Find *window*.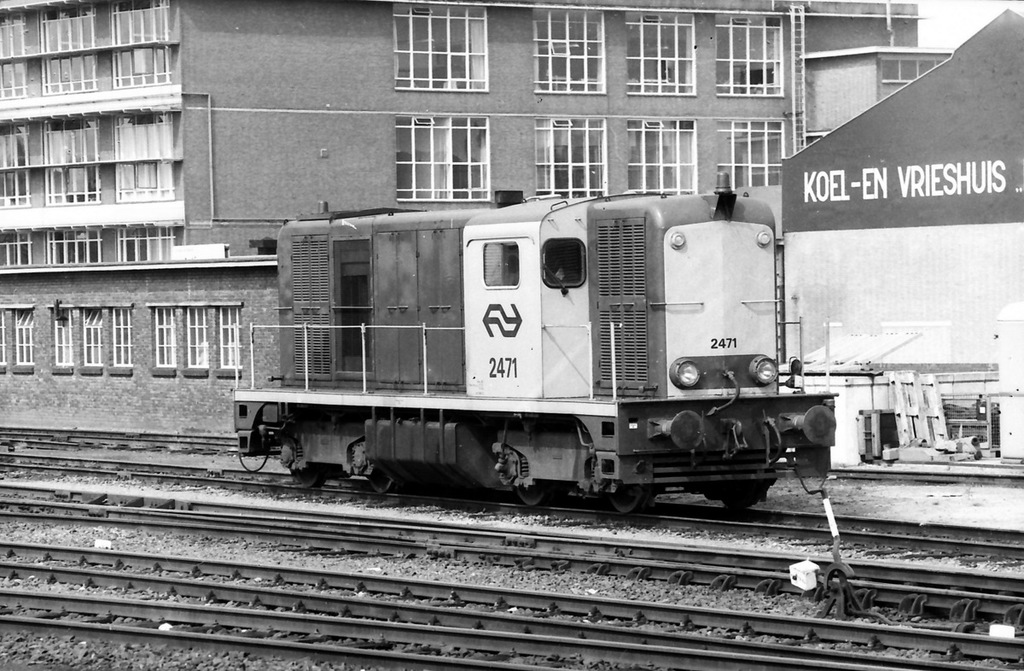
bbox=[114, 104, 175, 192].
